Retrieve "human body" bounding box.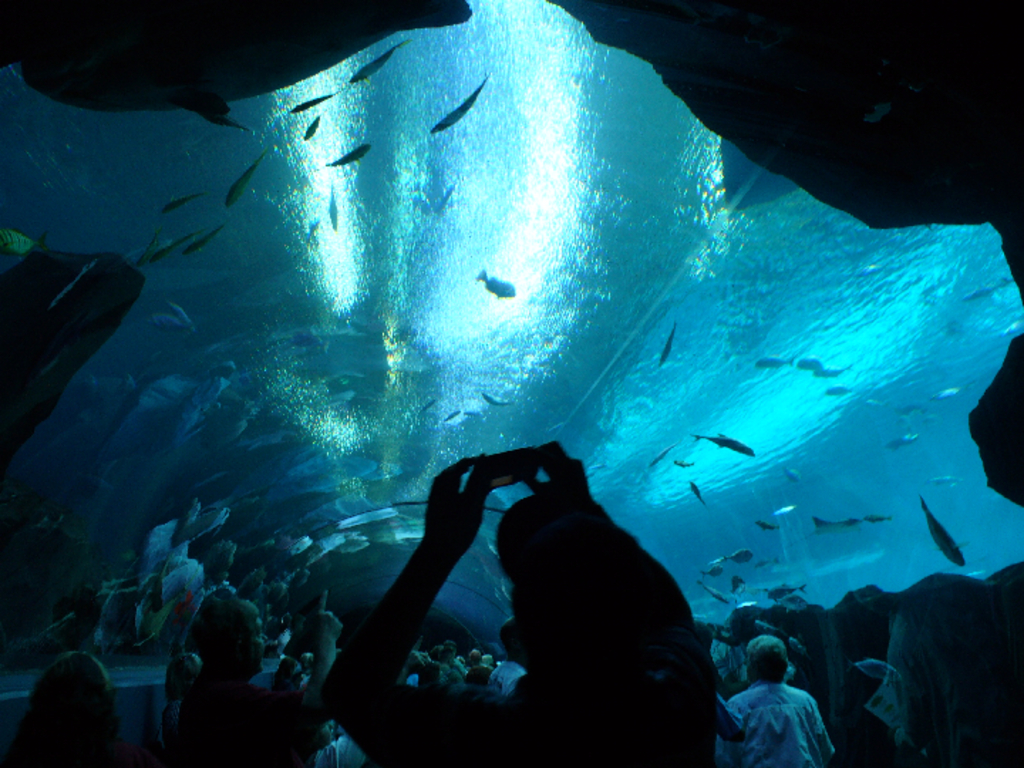
Bounding box: bbox(10, 653, 118, 767).
